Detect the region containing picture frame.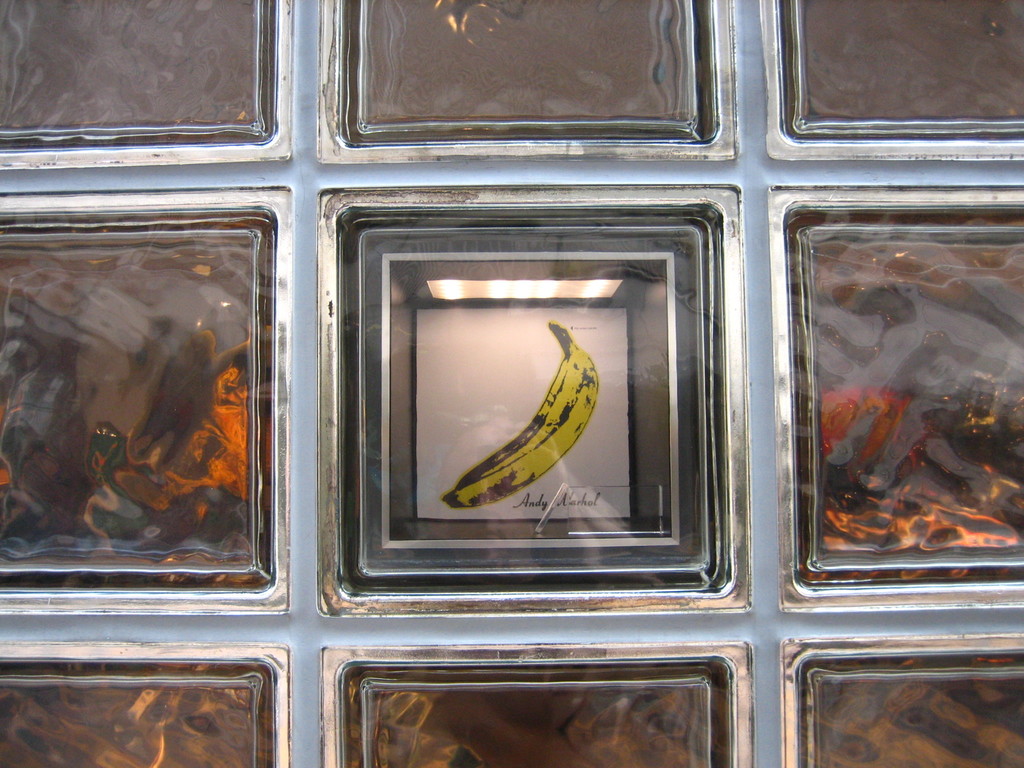
[319,0,737,163].
